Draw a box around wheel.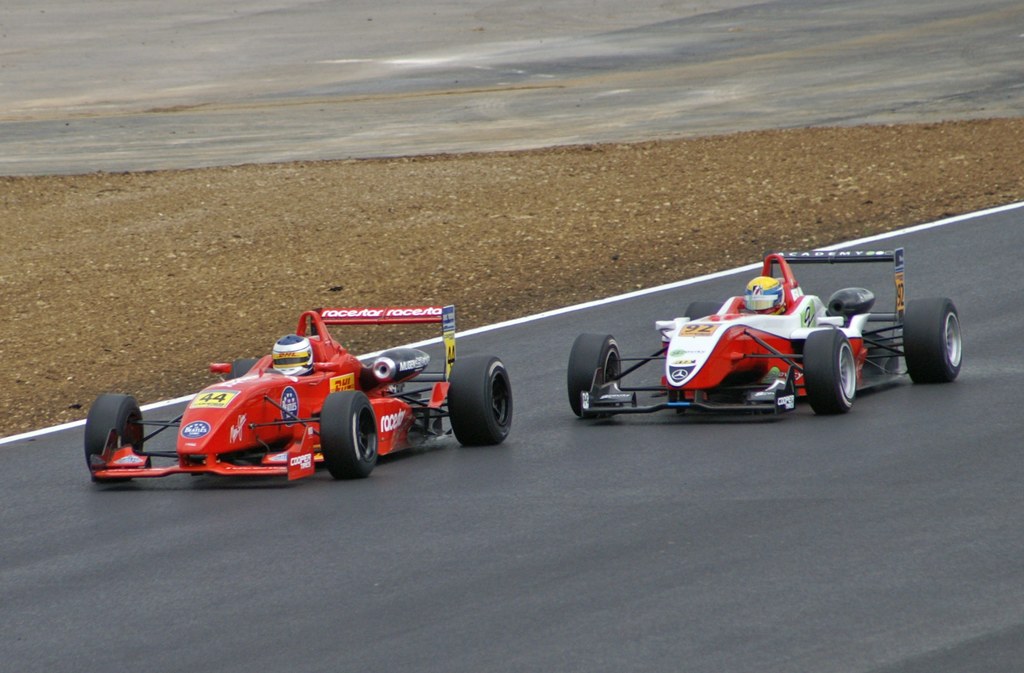
x1=803 y1=330 x2=858 y2=415.
